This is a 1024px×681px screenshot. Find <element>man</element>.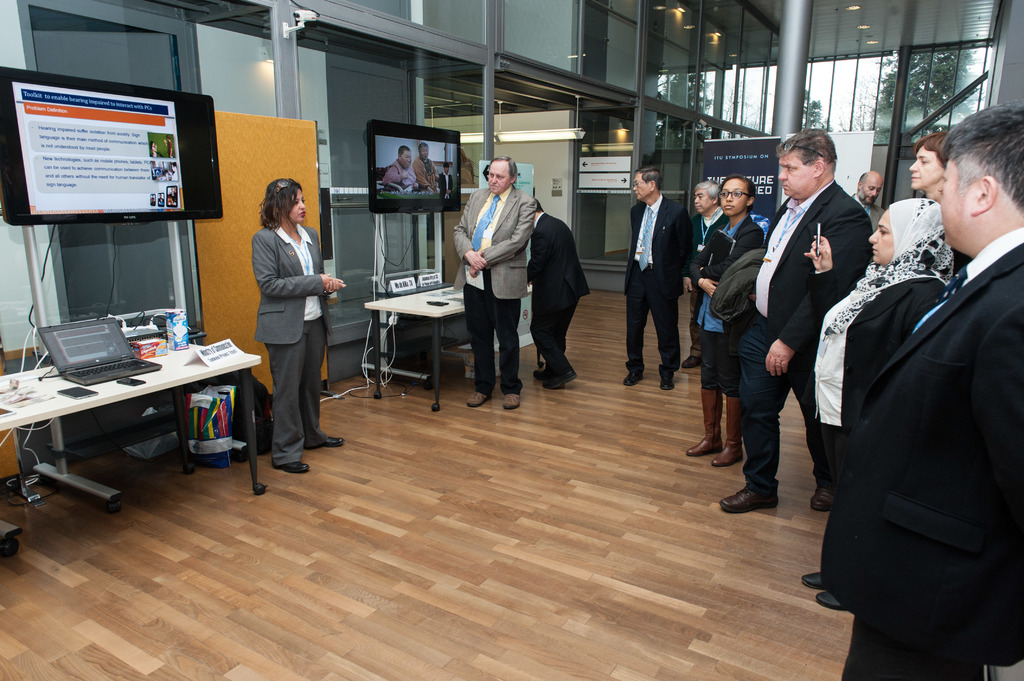
Bounding box: [left=620, top=167, right=698, bottom=387].
